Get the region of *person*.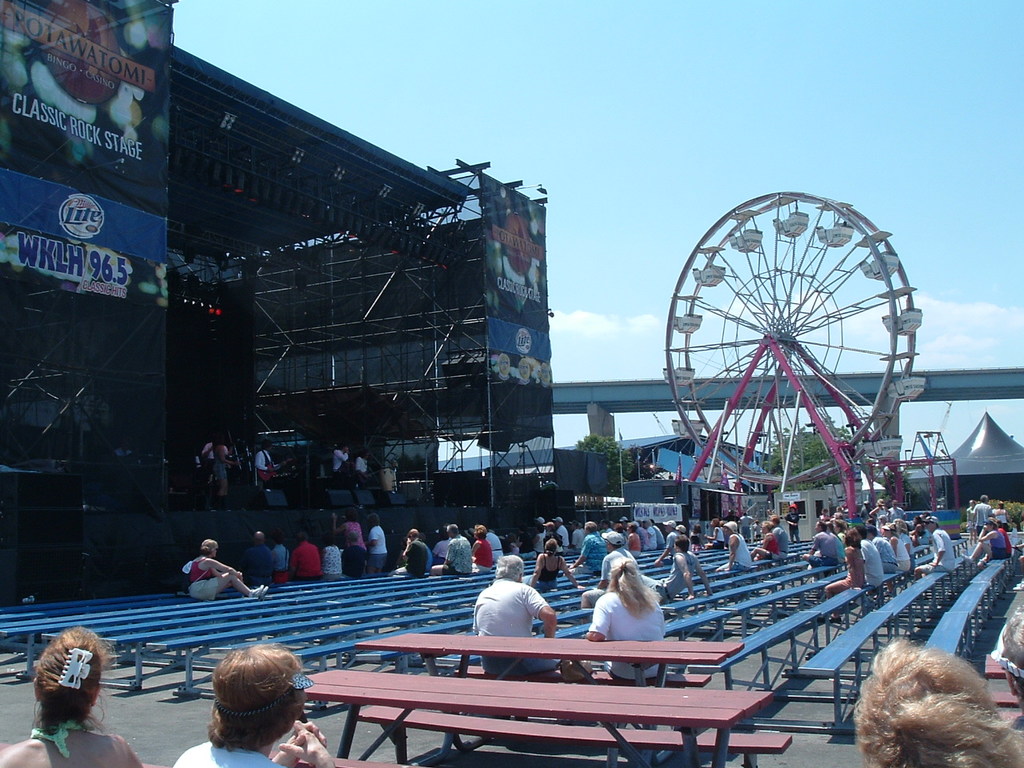
[251, 442, 273, 490].
